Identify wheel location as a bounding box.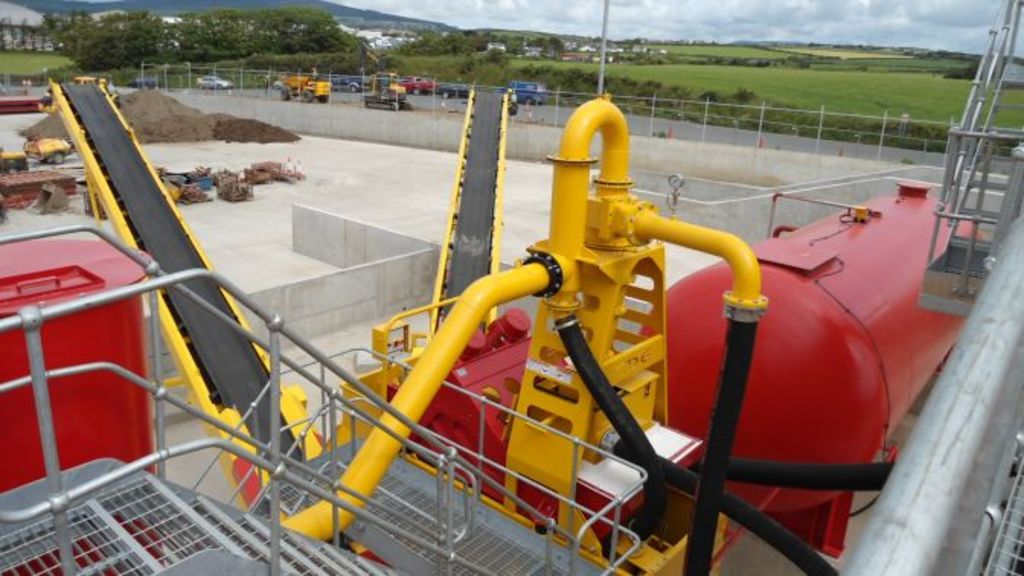
l=299, t=91, r=315, b=102.
